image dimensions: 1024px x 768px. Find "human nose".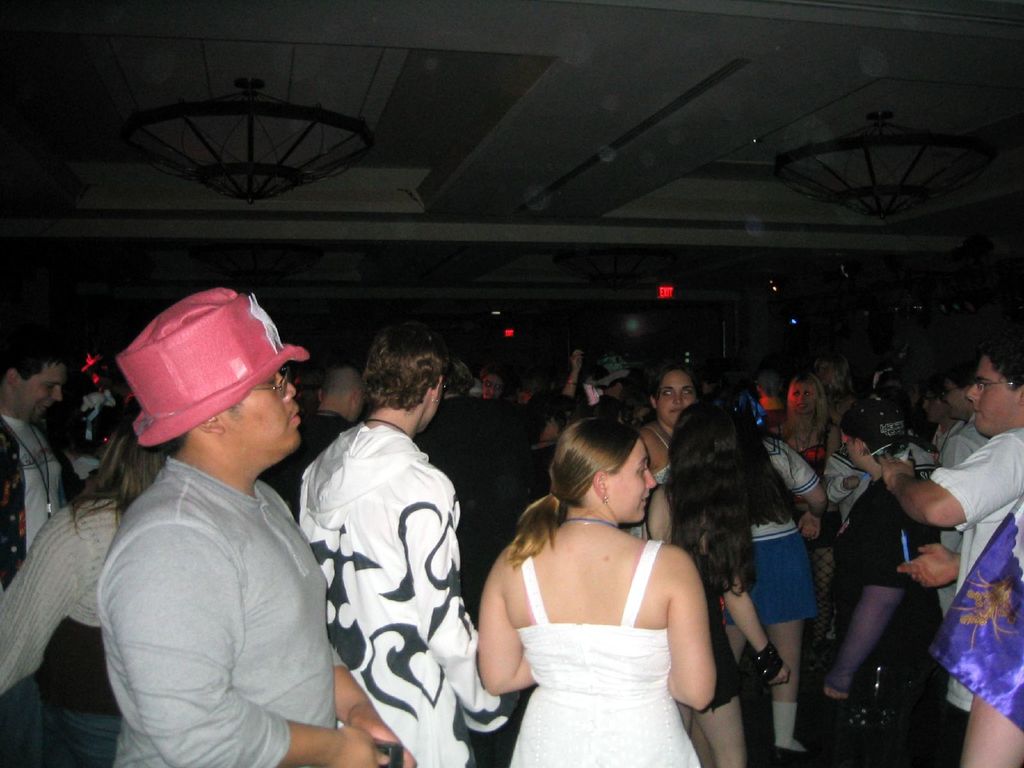
672 390 685 403.
